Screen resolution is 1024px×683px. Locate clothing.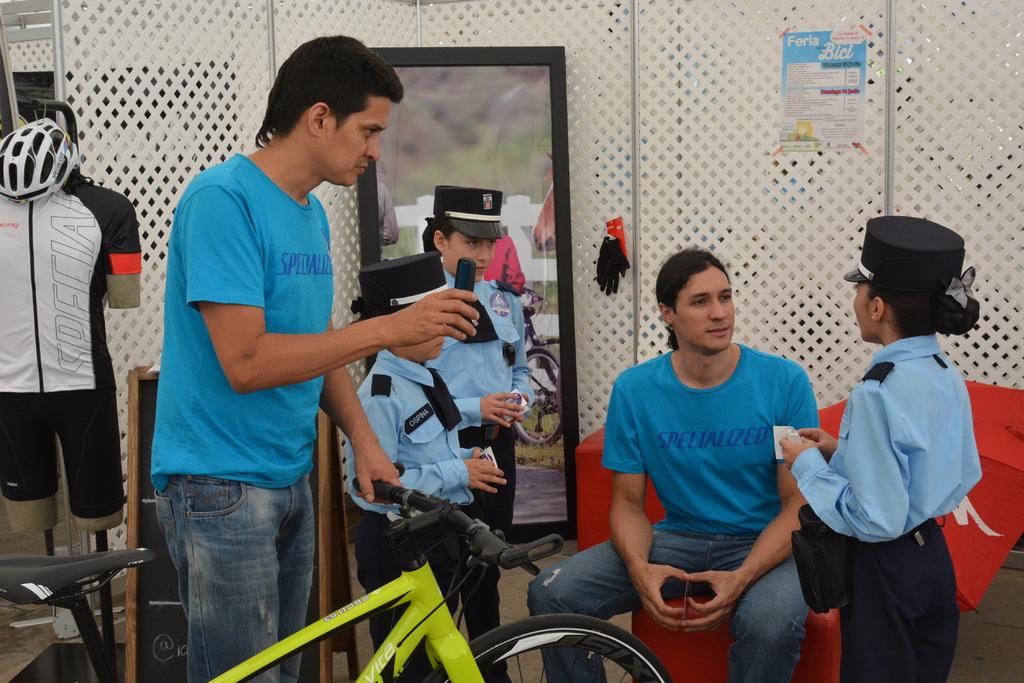
(left=149, top=151, right=334, bottom=682).
